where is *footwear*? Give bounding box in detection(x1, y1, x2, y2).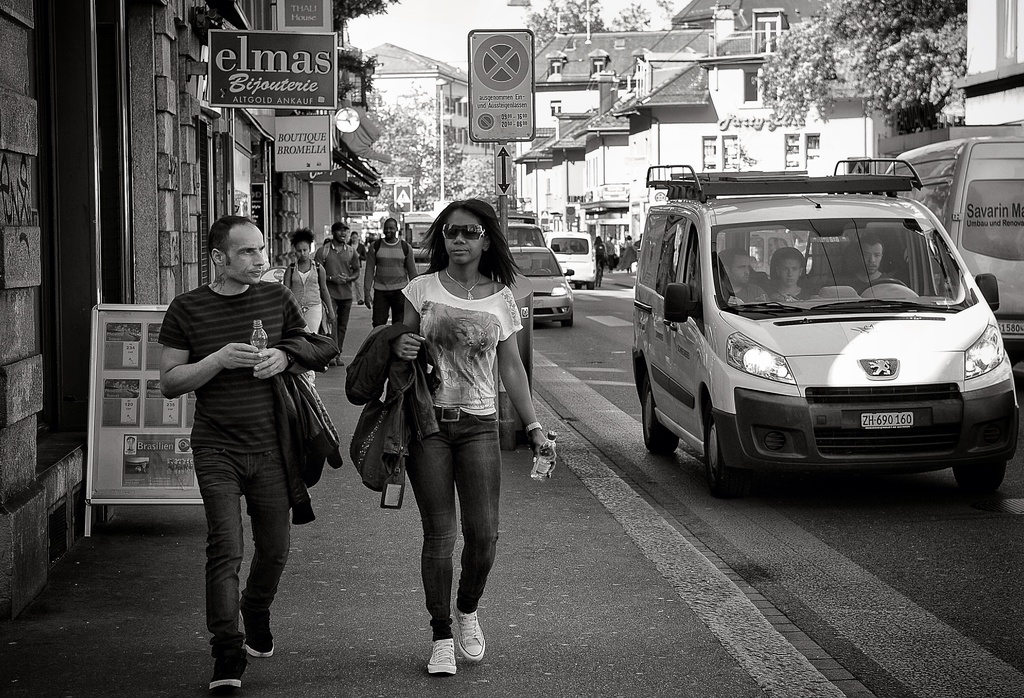
detection(214, 653, 249, 690).
